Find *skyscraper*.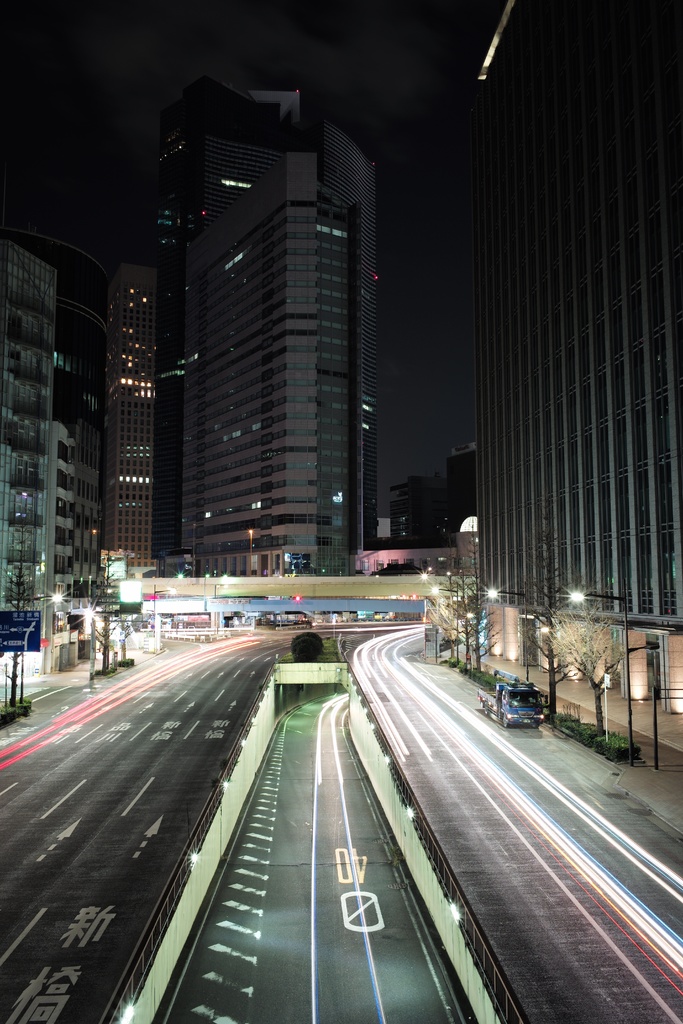
bbox=[452, 0, 682, 630].
